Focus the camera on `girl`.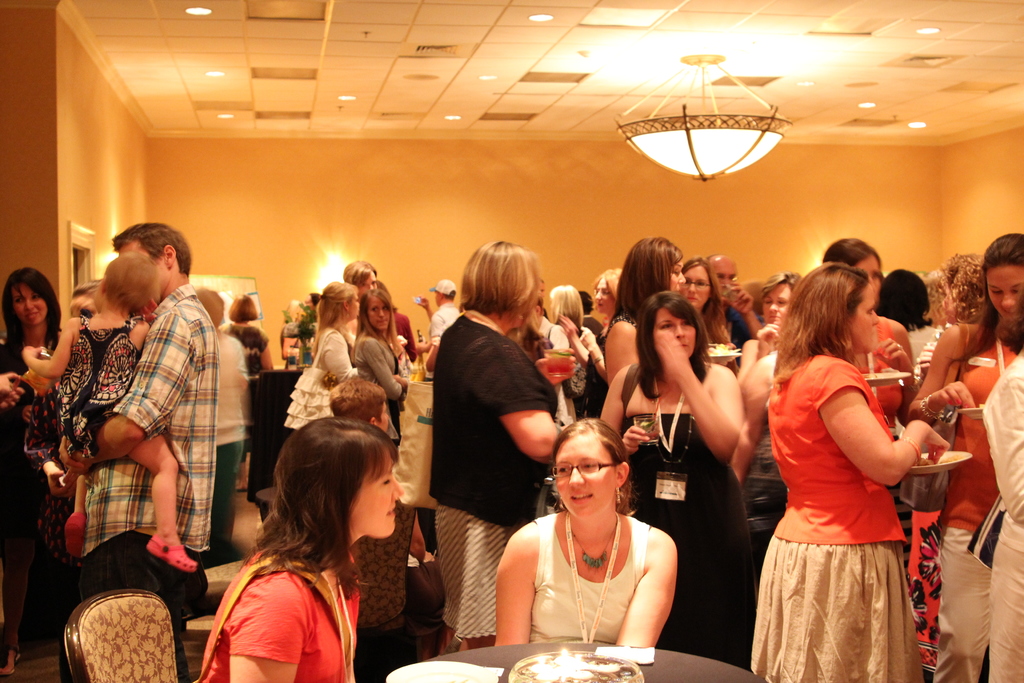
Focus region: rect(348, 282, 415, 464).
